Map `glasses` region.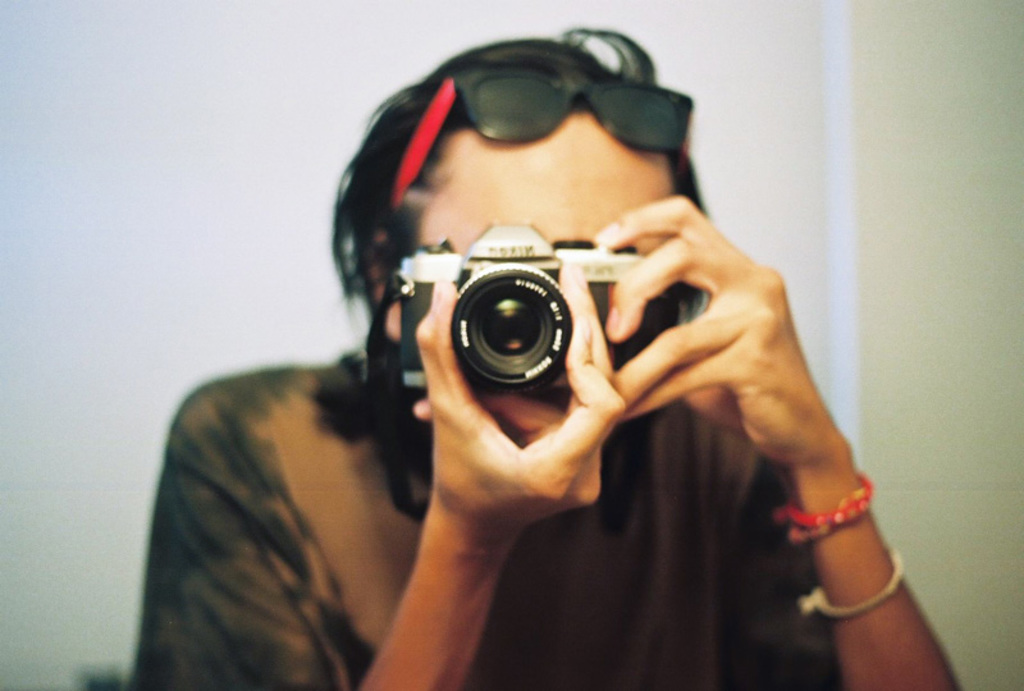
Mapped to pyautogui.locateOnScreen(389, 65, 699, 212).
